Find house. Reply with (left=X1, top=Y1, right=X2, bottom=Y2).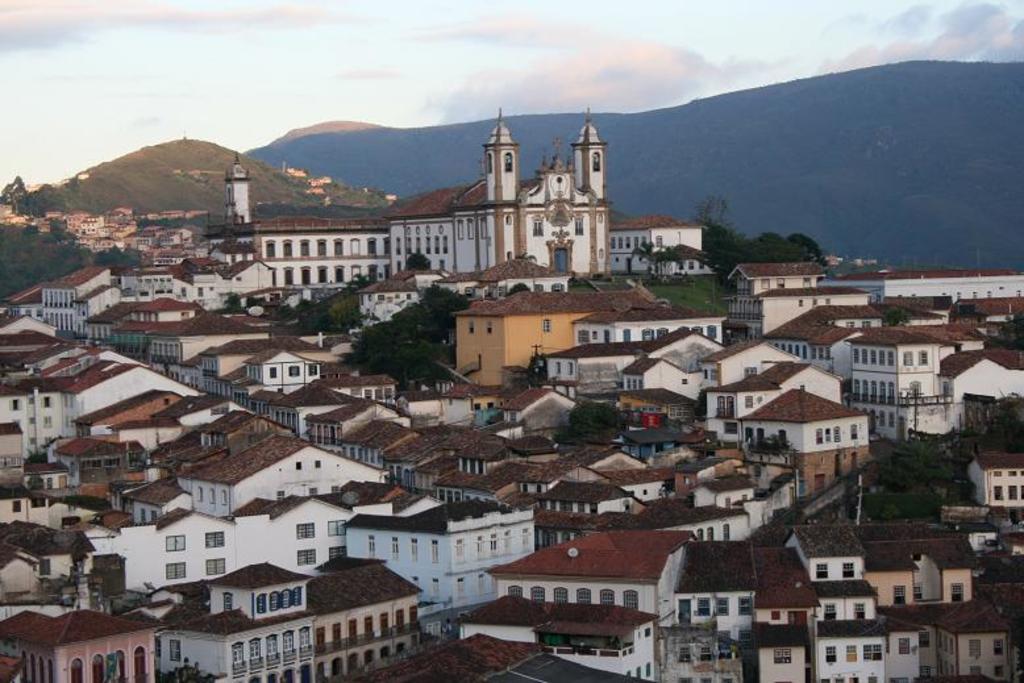
(left=720, top=367, right=896, bottom=493).
